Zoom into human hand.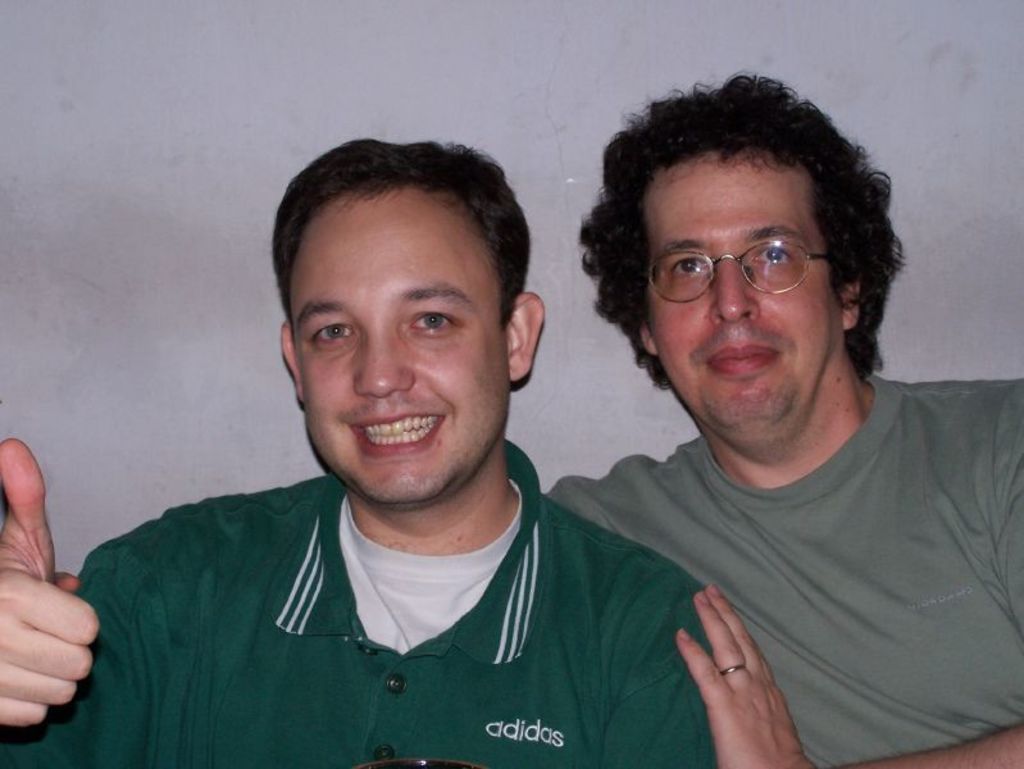
Zoom target: x1=675, y1=590, x2=804, y2=755.
